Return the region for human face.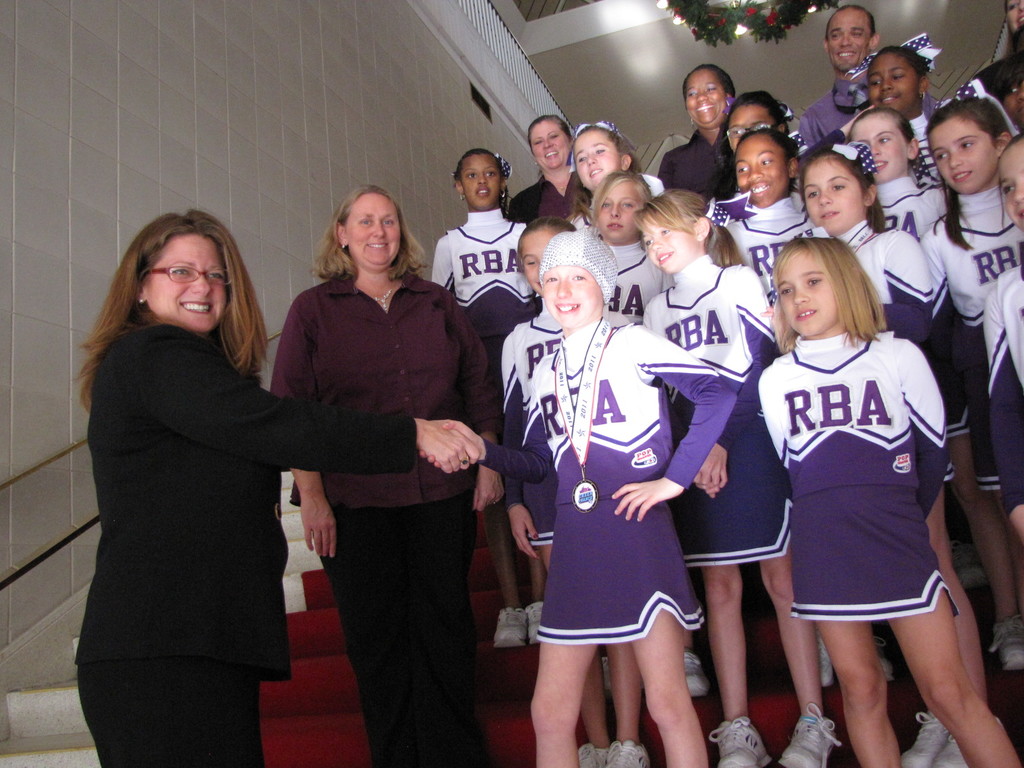
select_region(799, 152, 857, 228).
